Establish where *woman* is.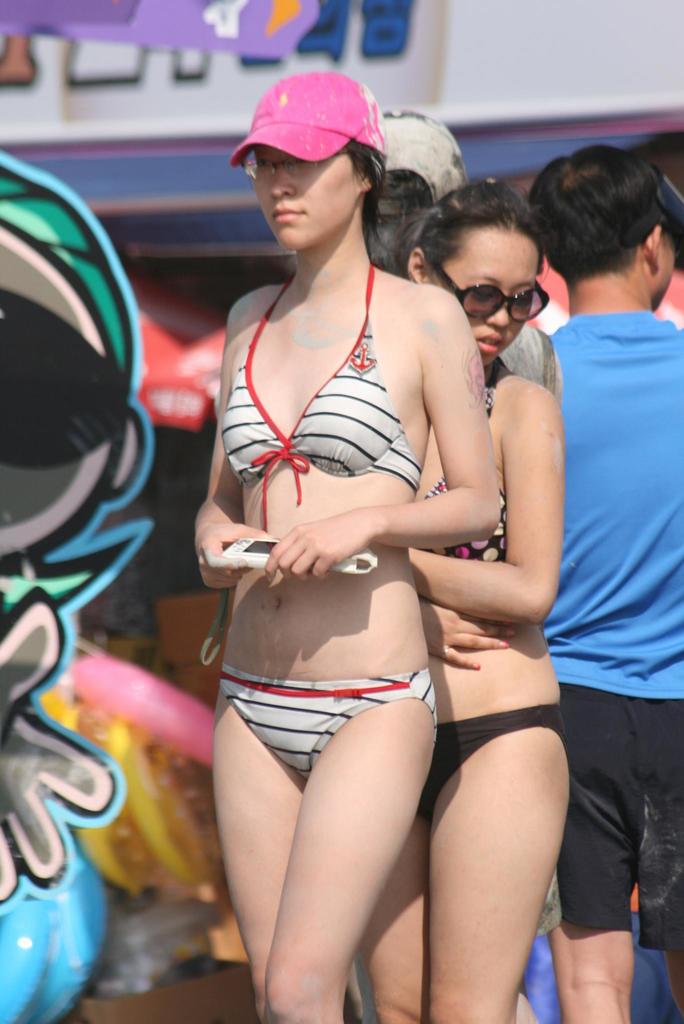
Established at {"left": 369, "top": 178, "right": 570, "bottom": 1023}.
